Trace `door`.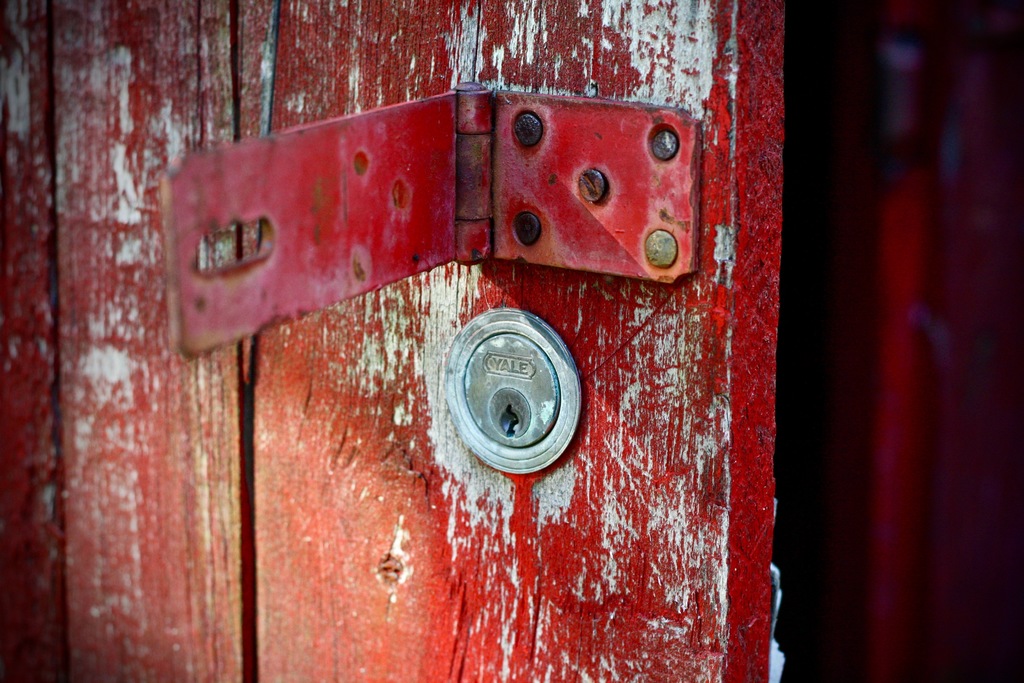
Traced to [0, 0, 791, 681].
